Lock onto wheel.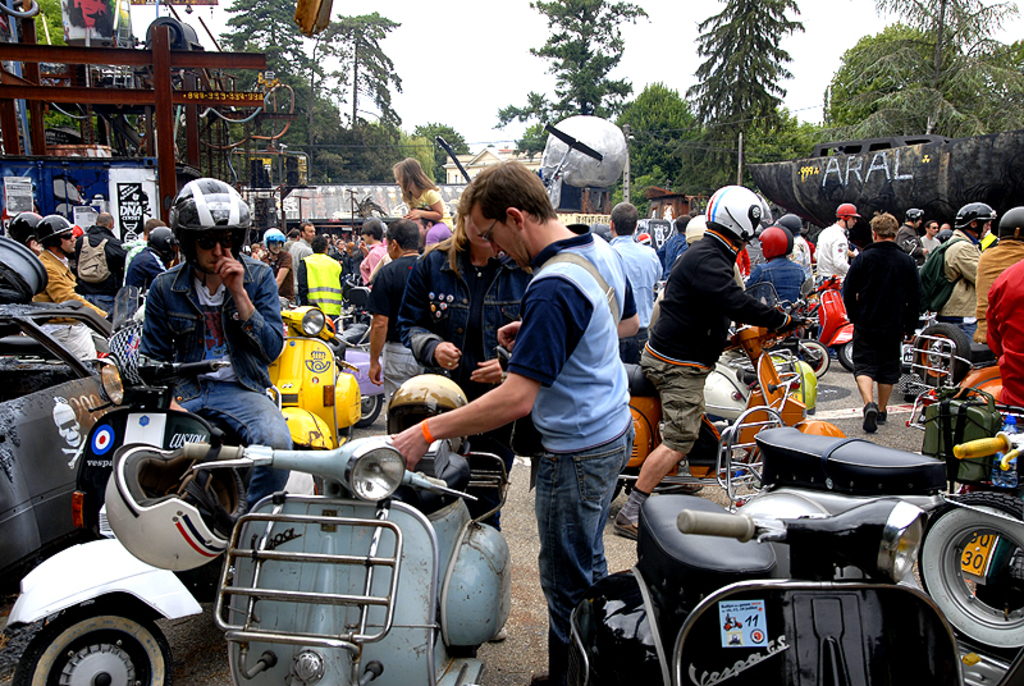
Locked: [10, 604, 173, 685].
